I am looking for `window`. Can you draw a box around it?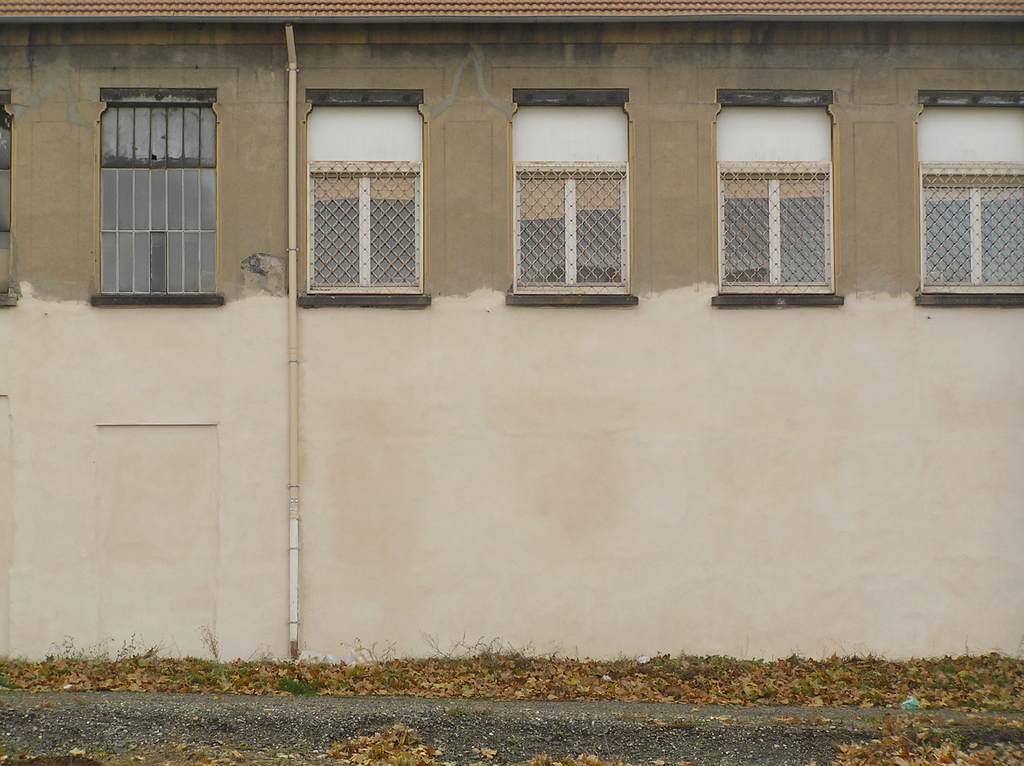
Sure, the bounding box is [305, 97, 431, 301].
